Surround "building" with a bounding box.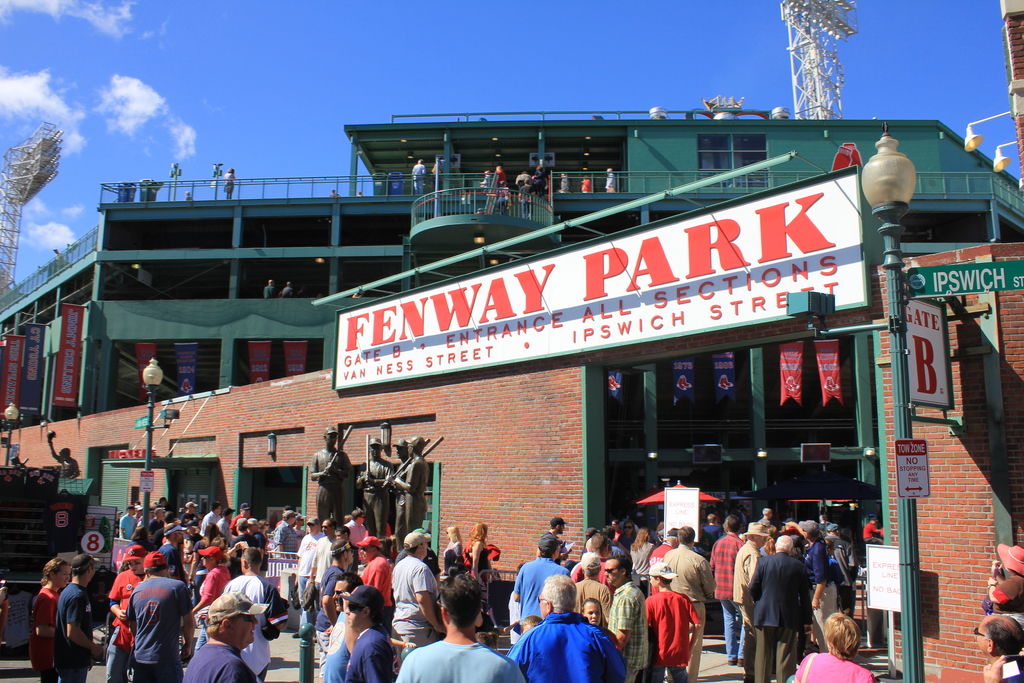
[left=0, top=108, right=1023, bottom=682].
